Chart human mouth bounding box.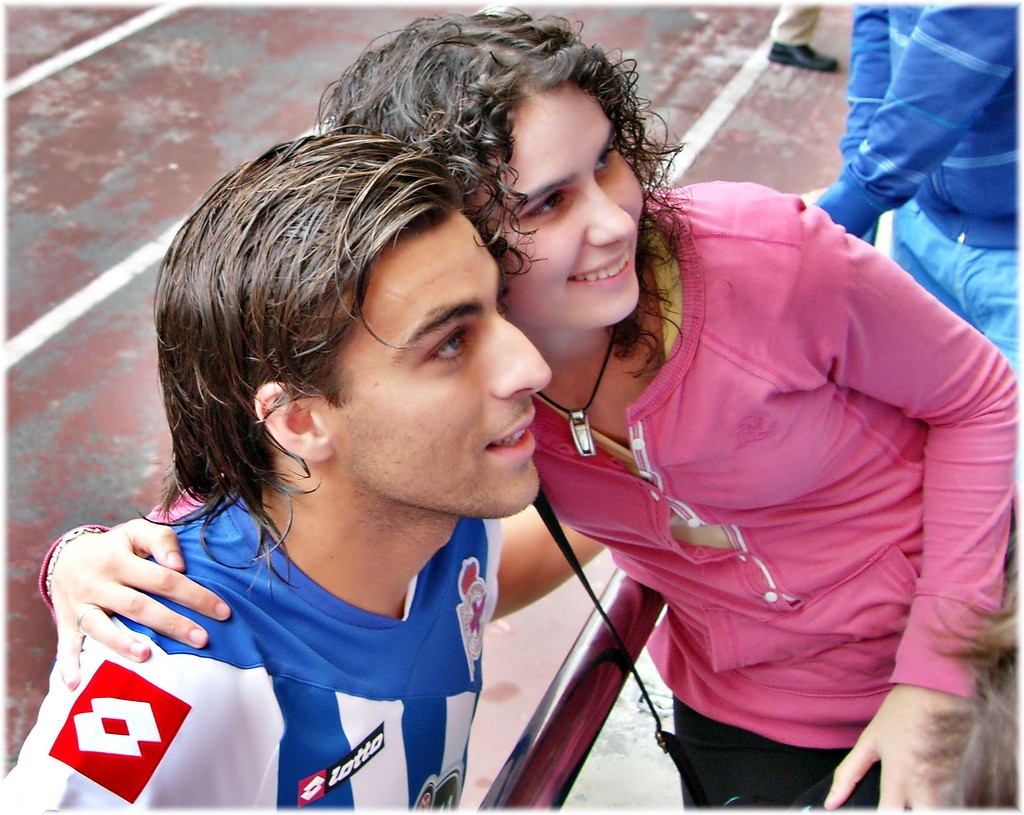
Charted: (479, 416, 536, 458).
